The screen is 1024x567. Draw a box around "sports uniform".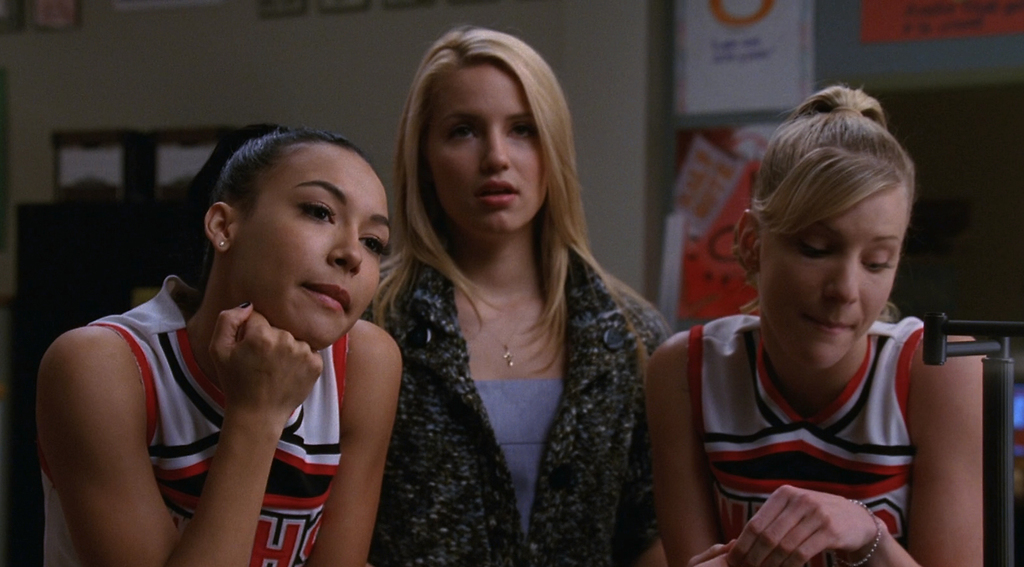
{"x1": 41, "y1": 270, "x2": 344, "y2": 566}.
